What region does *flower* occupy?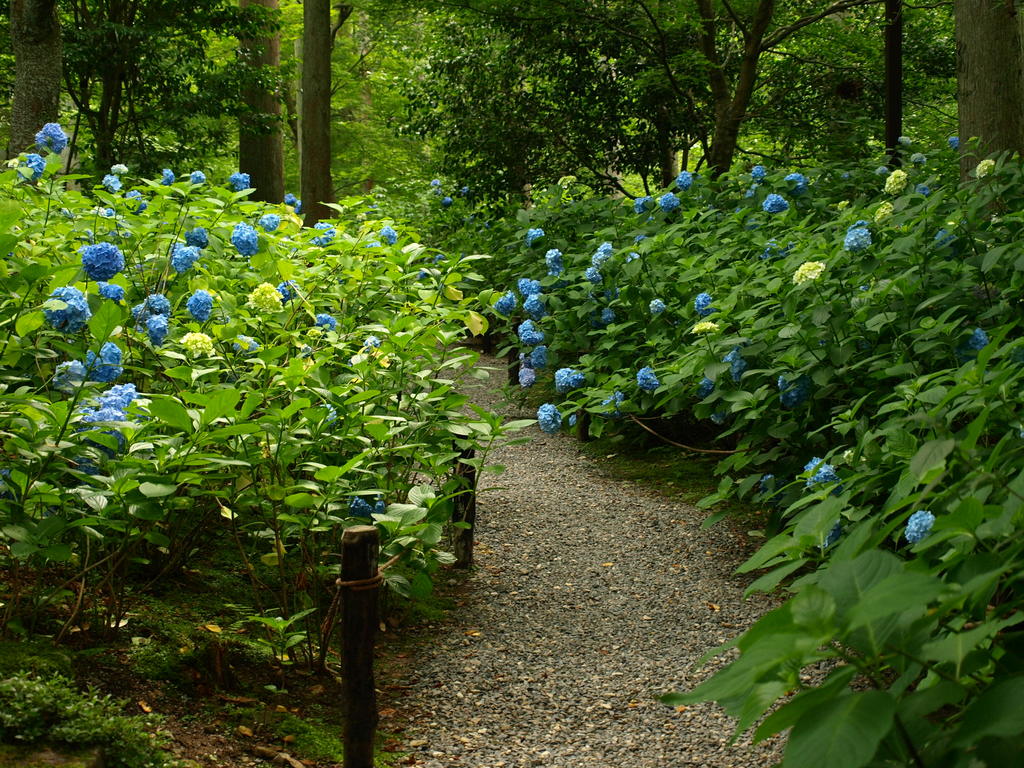
(584,244,612,281).
